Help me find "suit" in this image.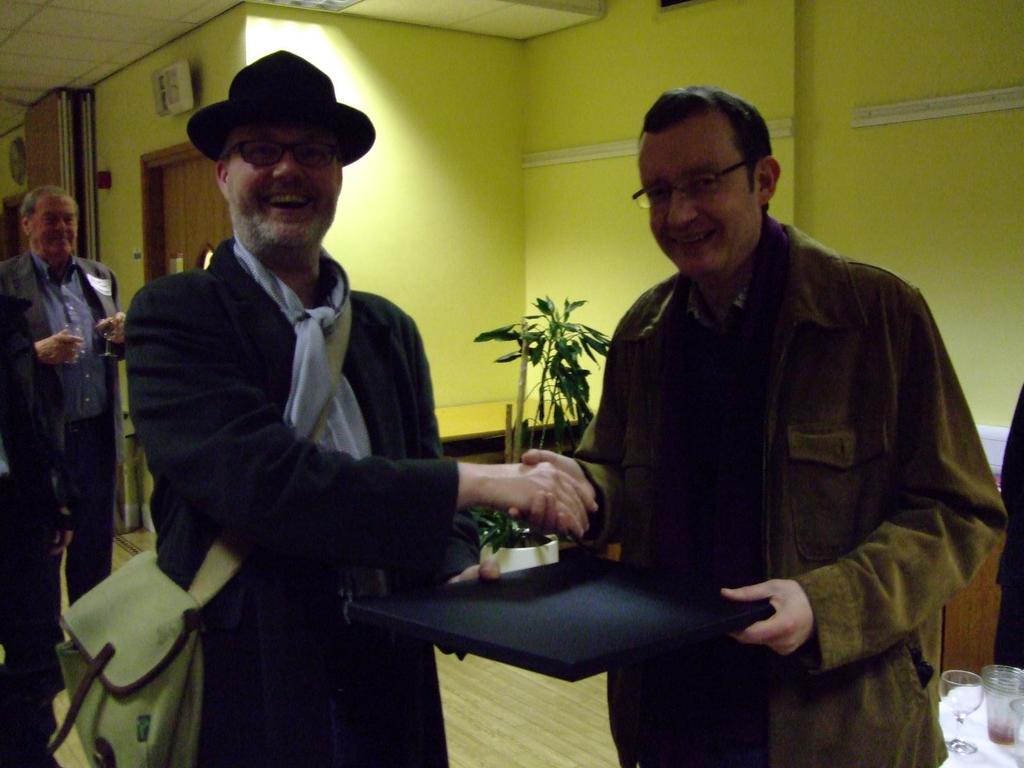
Found it: [x1=0, y1=249, x2=119, y2=605].
